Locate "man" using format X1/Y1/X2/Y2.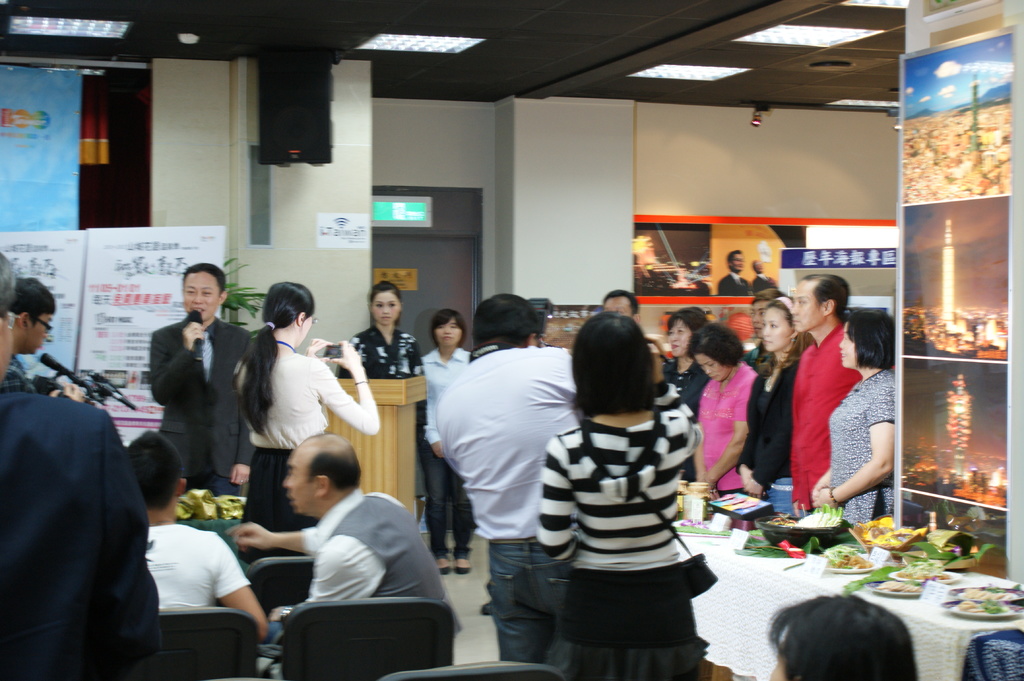
716/247/754/294.
